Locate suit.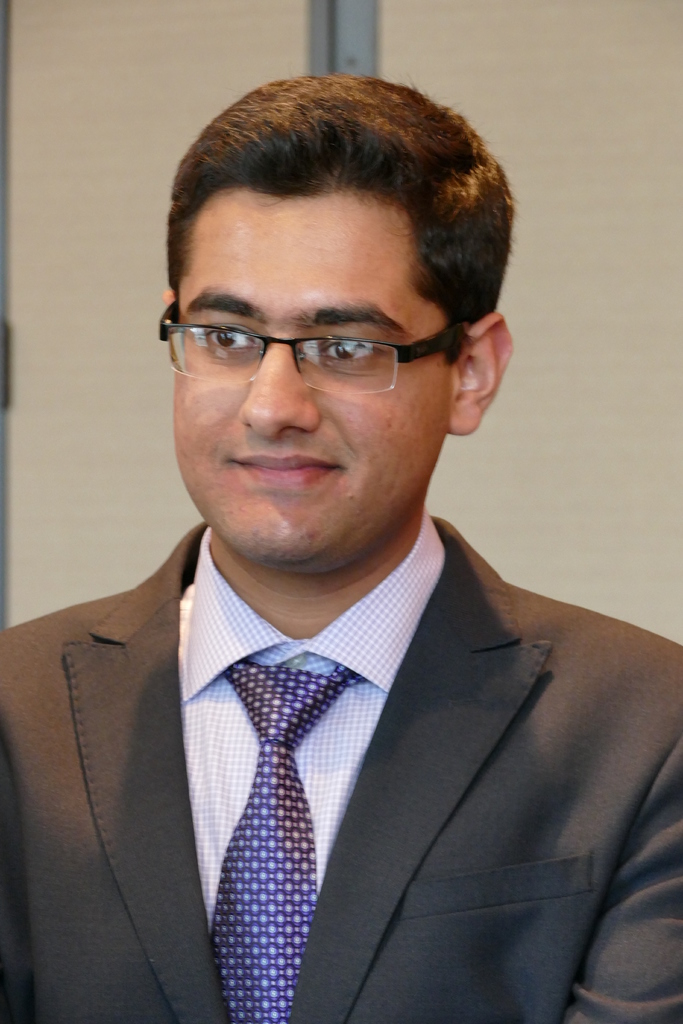
Bounding box: 0:520:682:1023.
